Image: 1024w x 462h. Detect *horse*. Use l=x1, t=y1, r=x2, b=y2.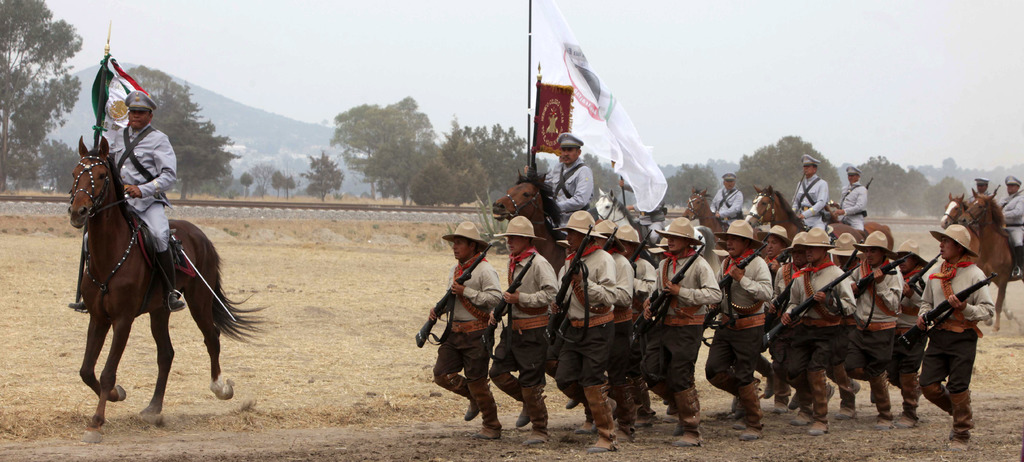
l=955, t=186, r=1023, b=334.
